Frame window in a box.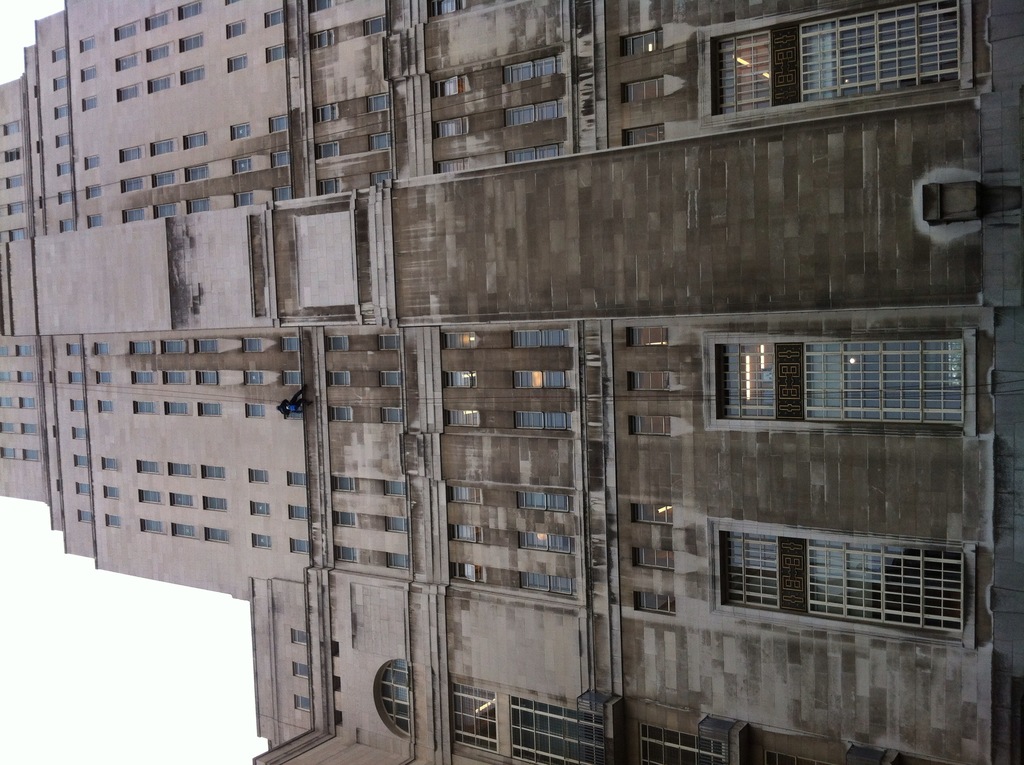
bbox=[186, 132, 205, 149].
